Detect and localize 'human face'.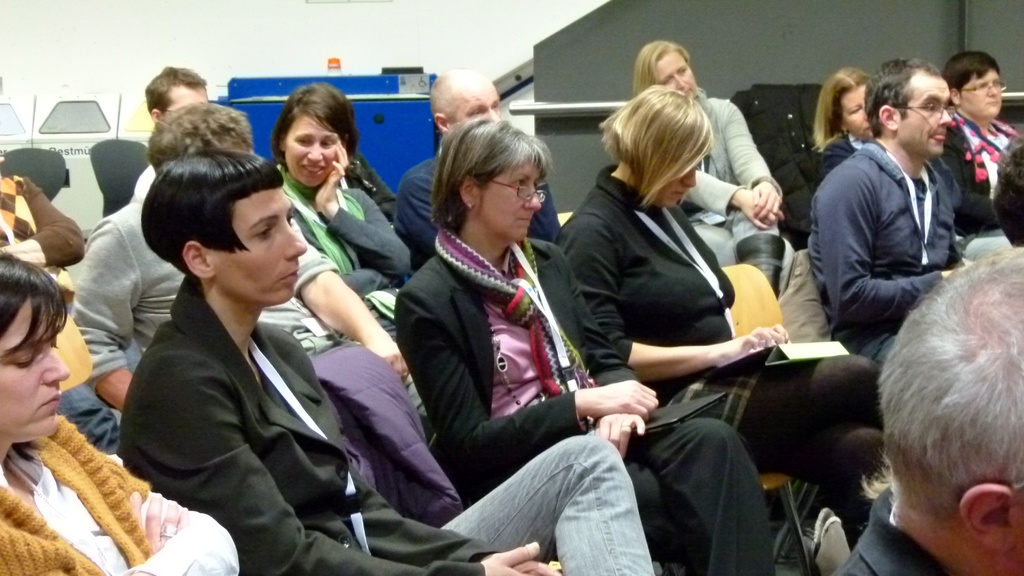
Localized at (655,150,710,211).
